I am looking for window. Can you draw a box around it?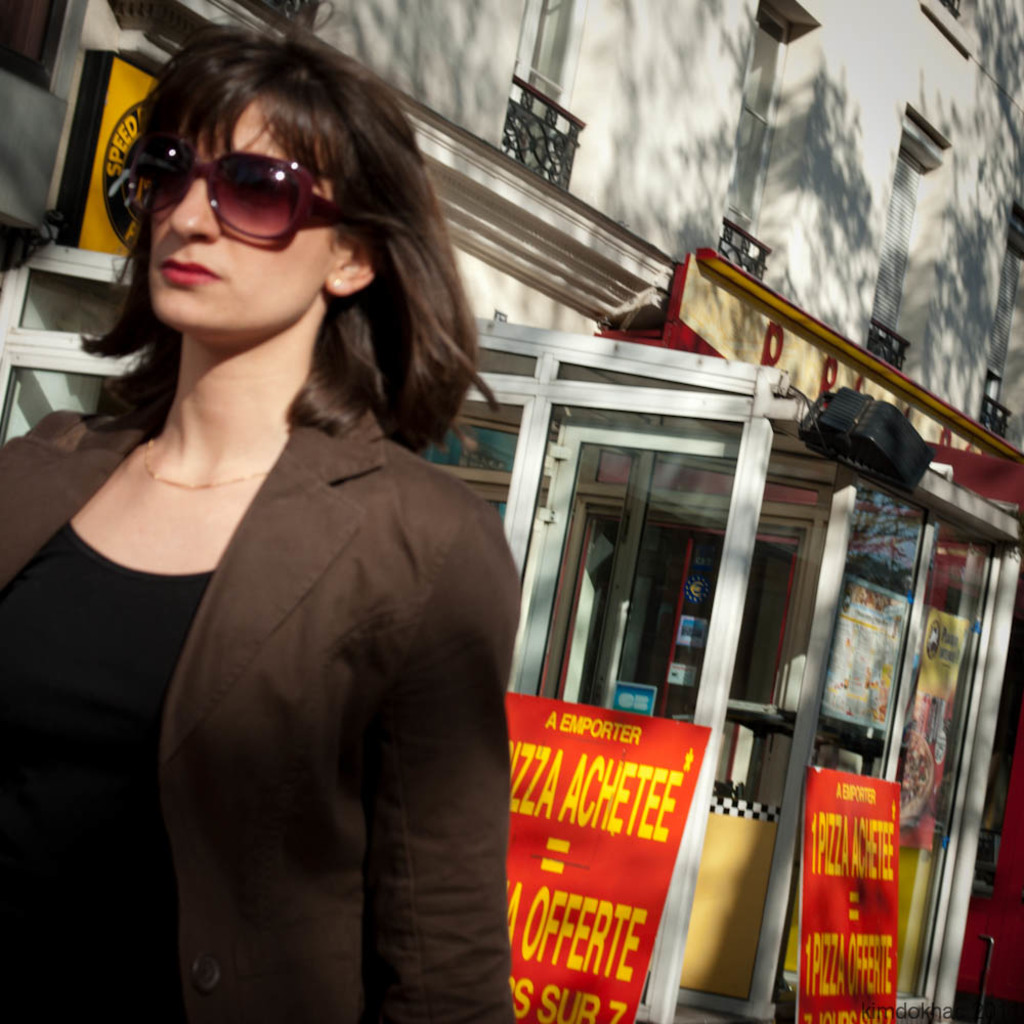
Sure, the bounding box is 496/0/593/184.
